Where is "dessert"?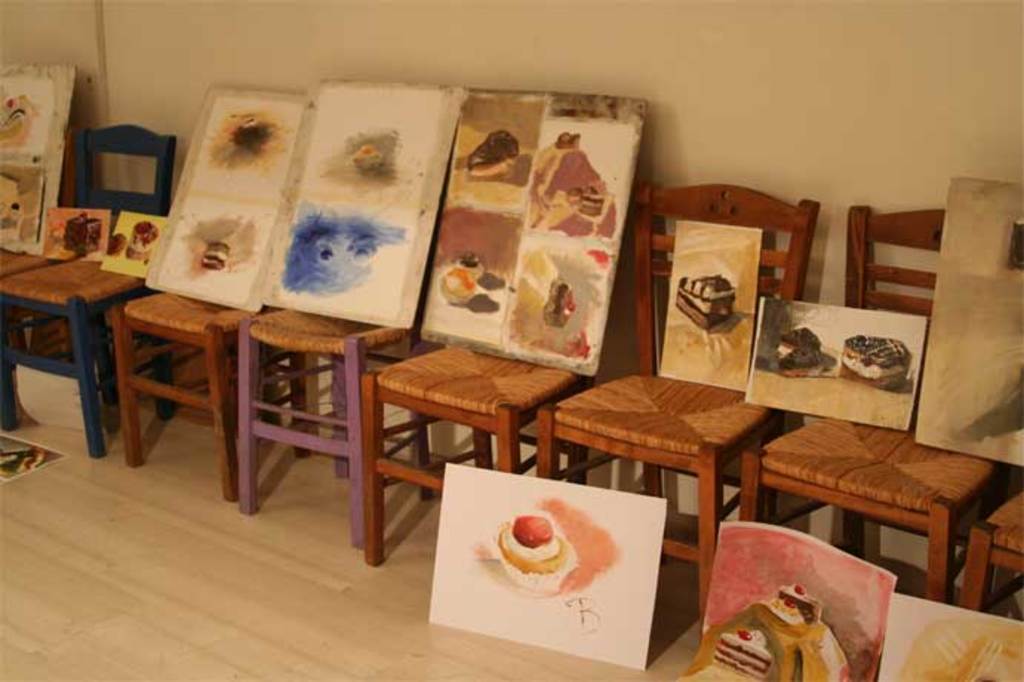
x1=708, y1=623, x2=772, y2=679.
